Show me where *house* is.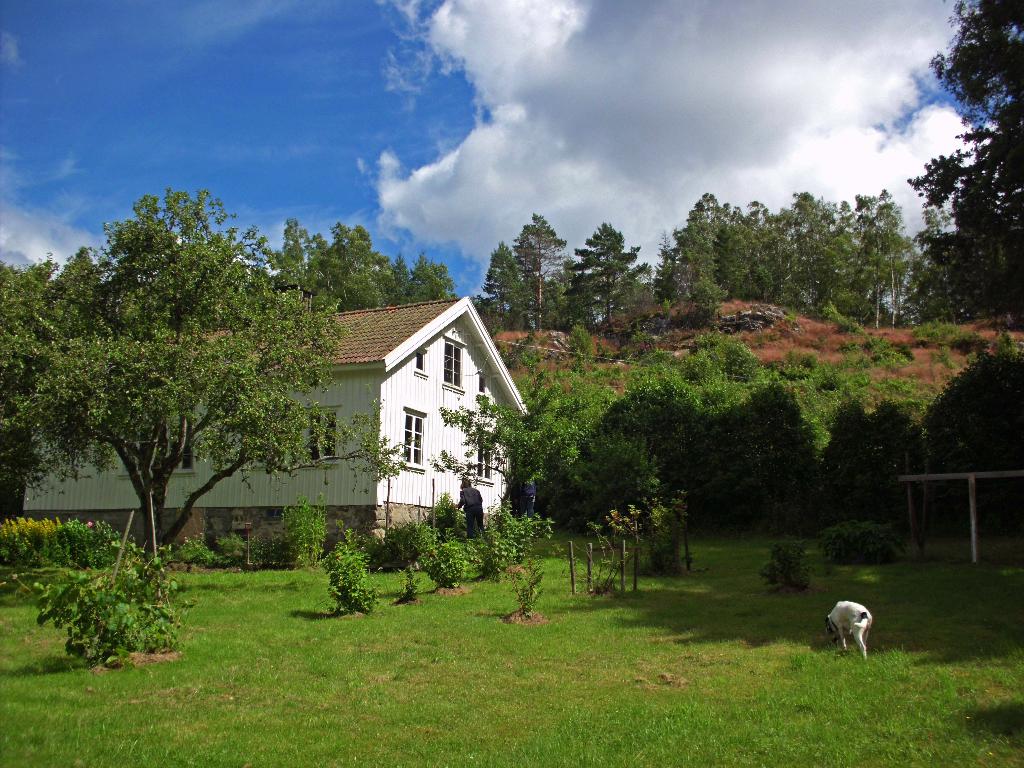
*house* is at (left=23, top=297, right=535, bottom=564).
